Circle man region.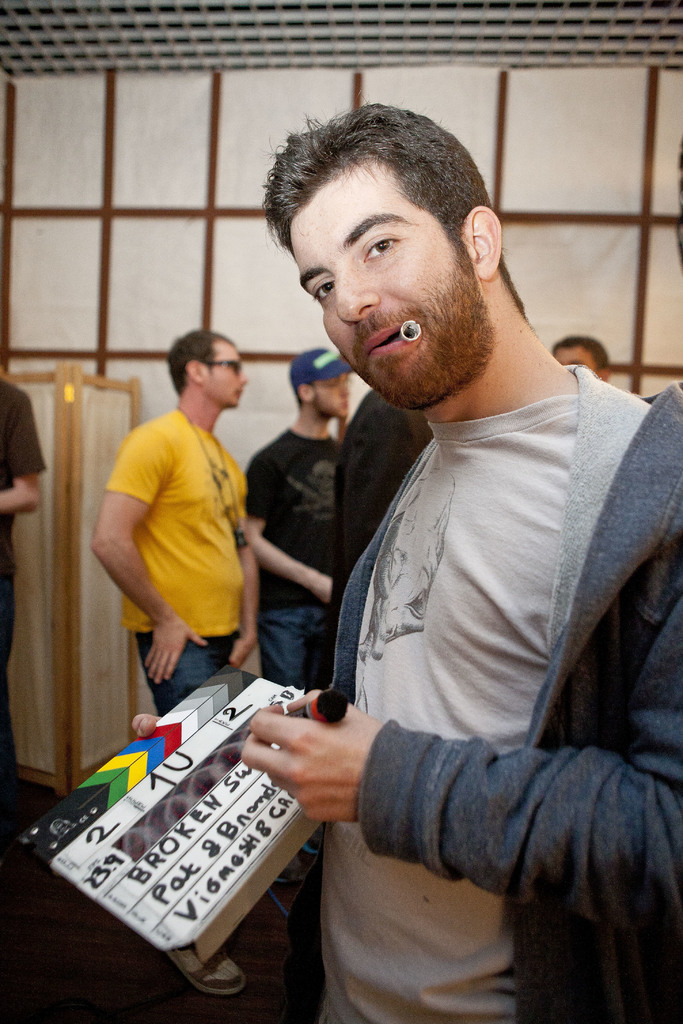
Region: rect(0, 368, 47, 819).
